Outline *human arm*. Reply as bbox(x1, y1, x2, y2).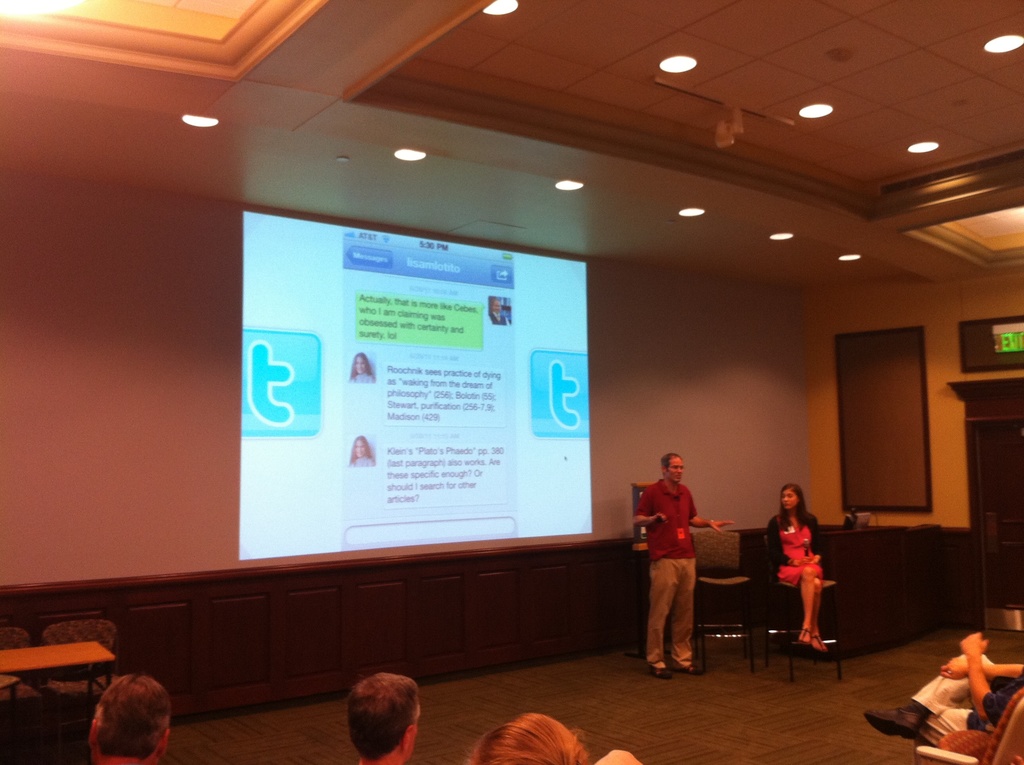
bbox(754, 497, 781, 581).
